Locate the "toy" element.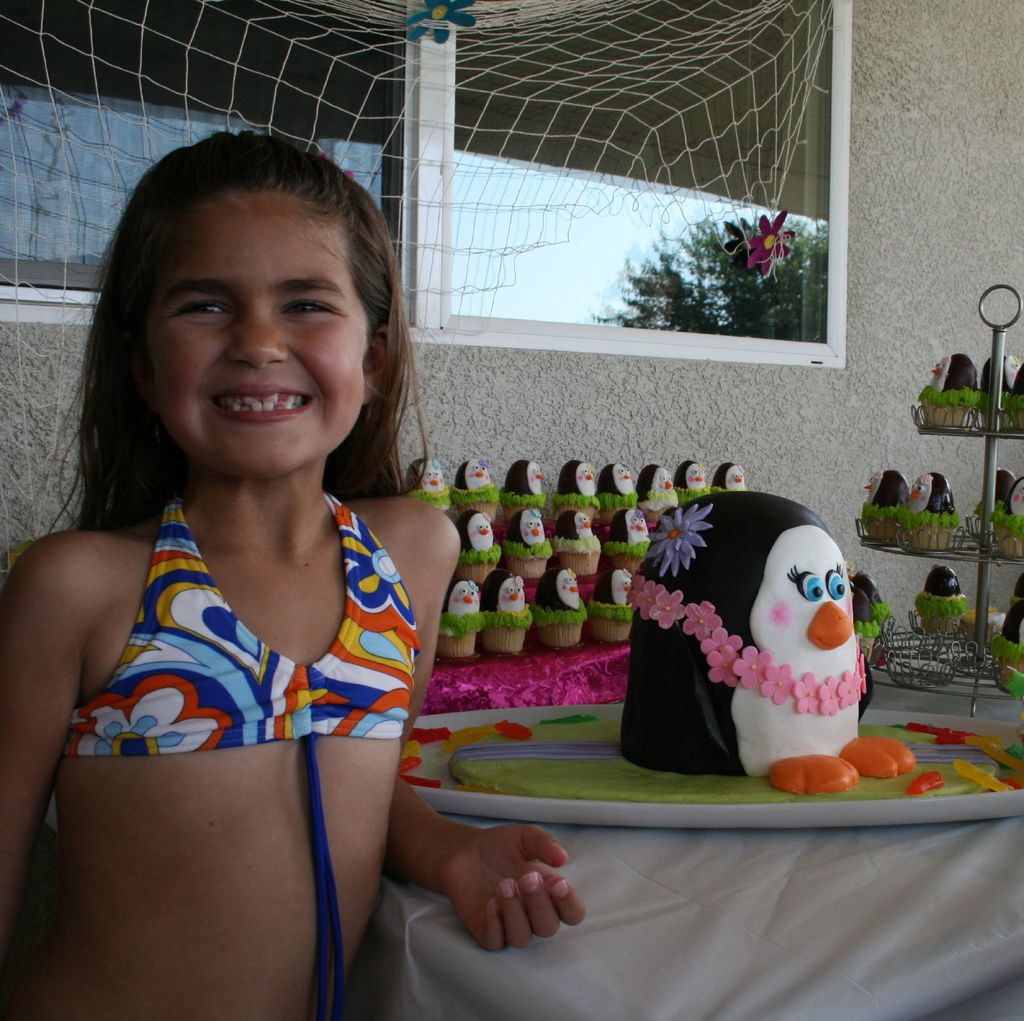
Element bbox: (410,460,456,512).
